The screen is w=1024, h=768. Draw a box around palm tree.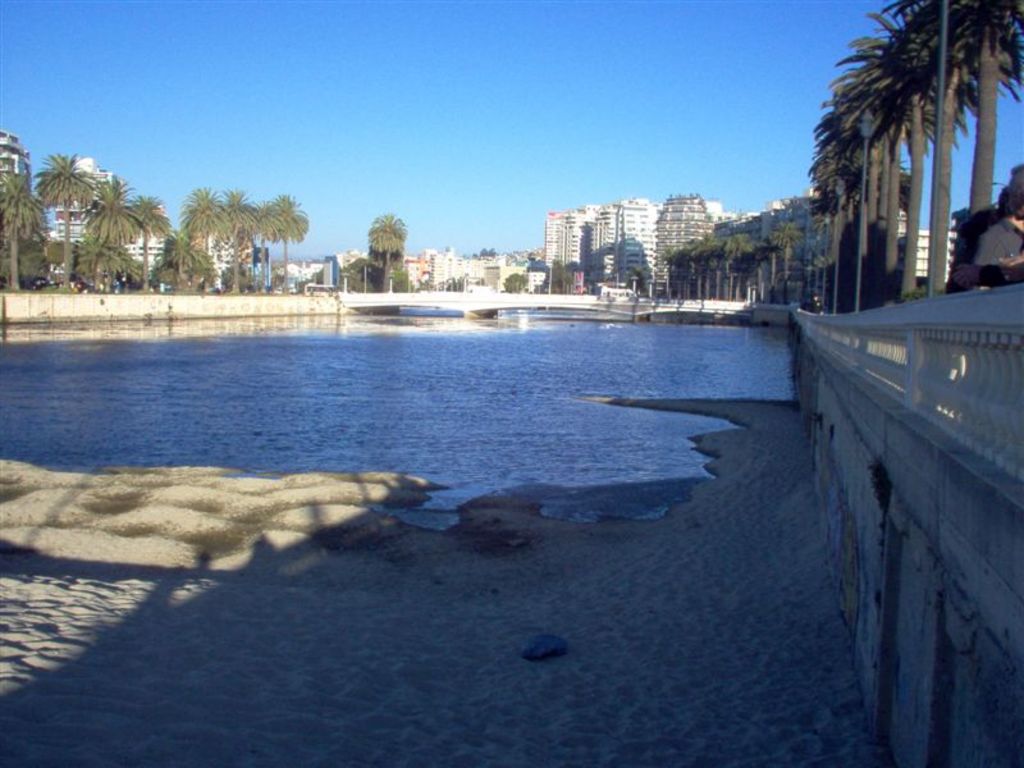
(left=844, top=58, right=893, bottom=279).
